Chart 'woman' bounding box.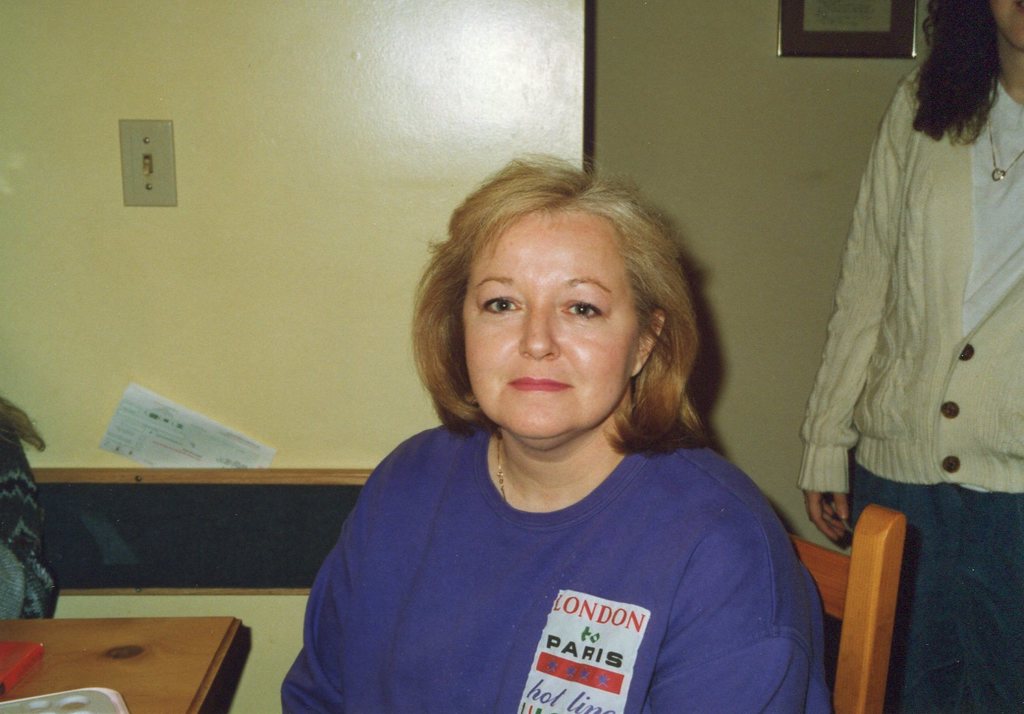
Charted: <bbox>274, 141, 832, 708</bbox>.
